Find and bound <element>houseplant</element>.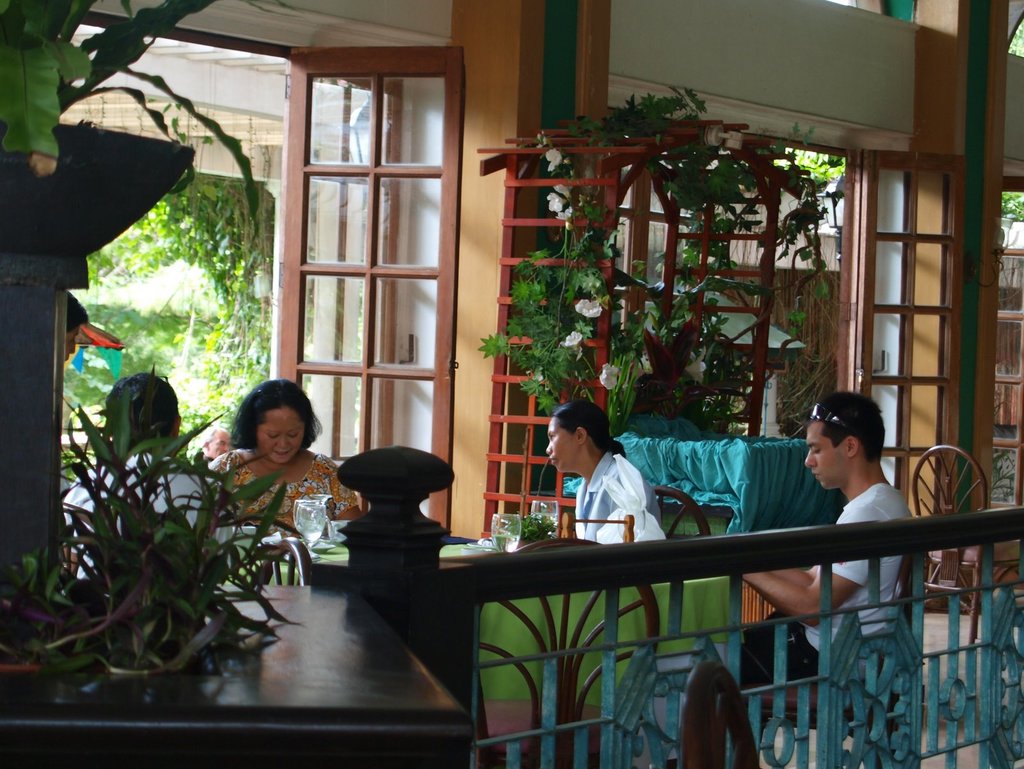
Bound: (x1=491, y1=81, x2=833, y2=429).
